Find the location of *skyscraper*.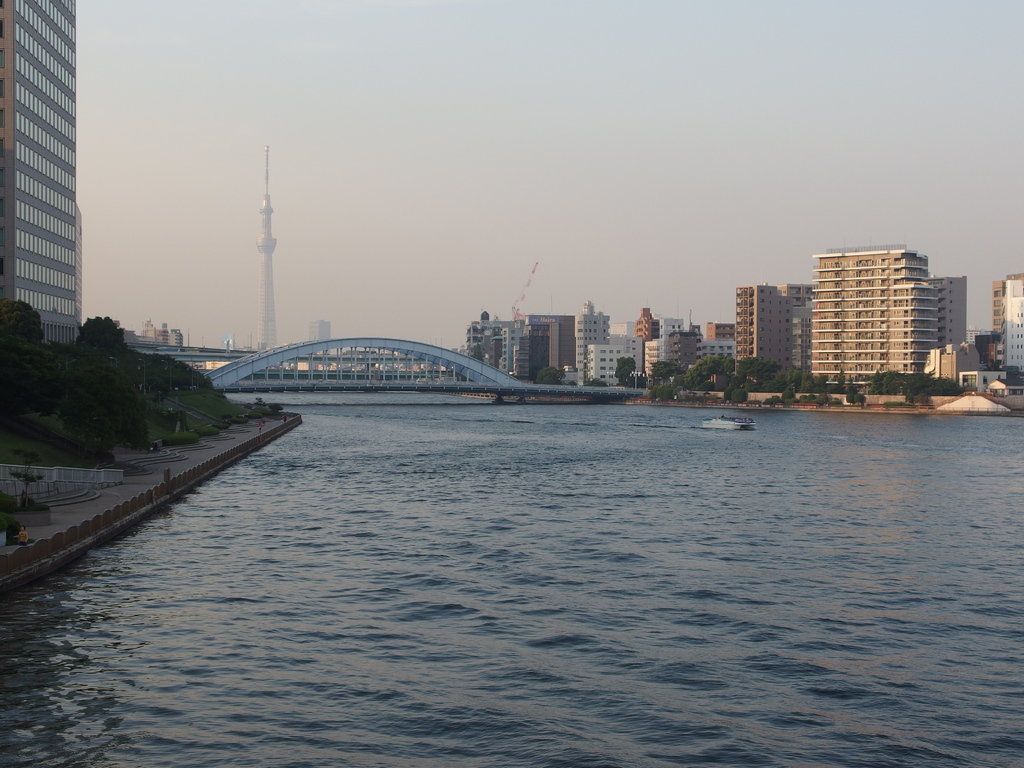
Location: x1=637 y1=327 x2=691 y2=368.
